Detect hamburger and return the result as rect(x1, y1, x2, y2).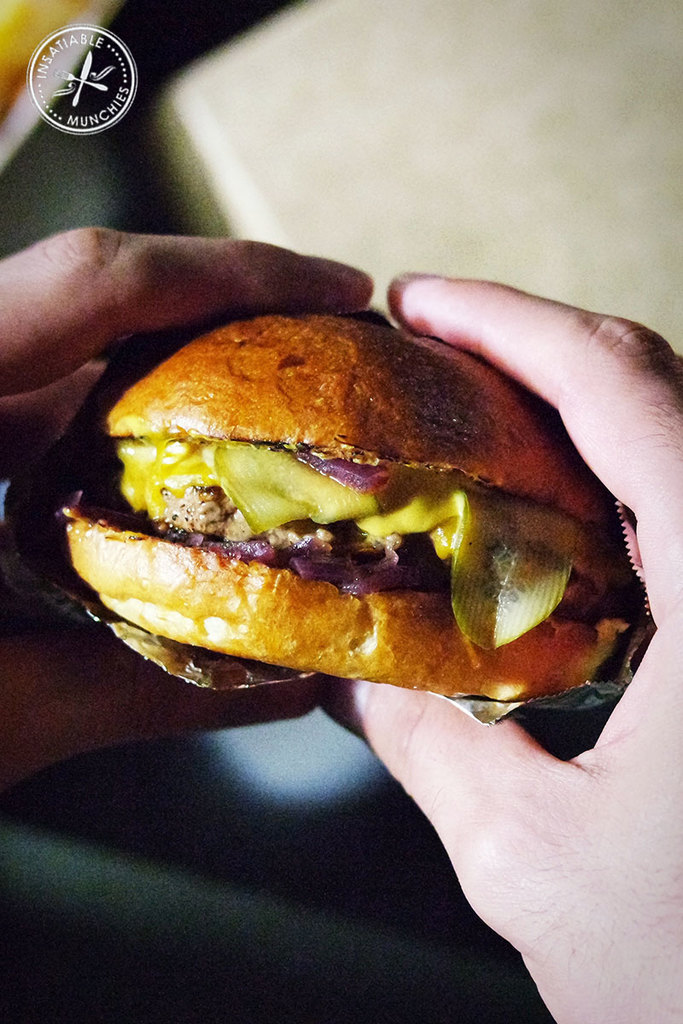
rect(53, 317, 627, 703).
